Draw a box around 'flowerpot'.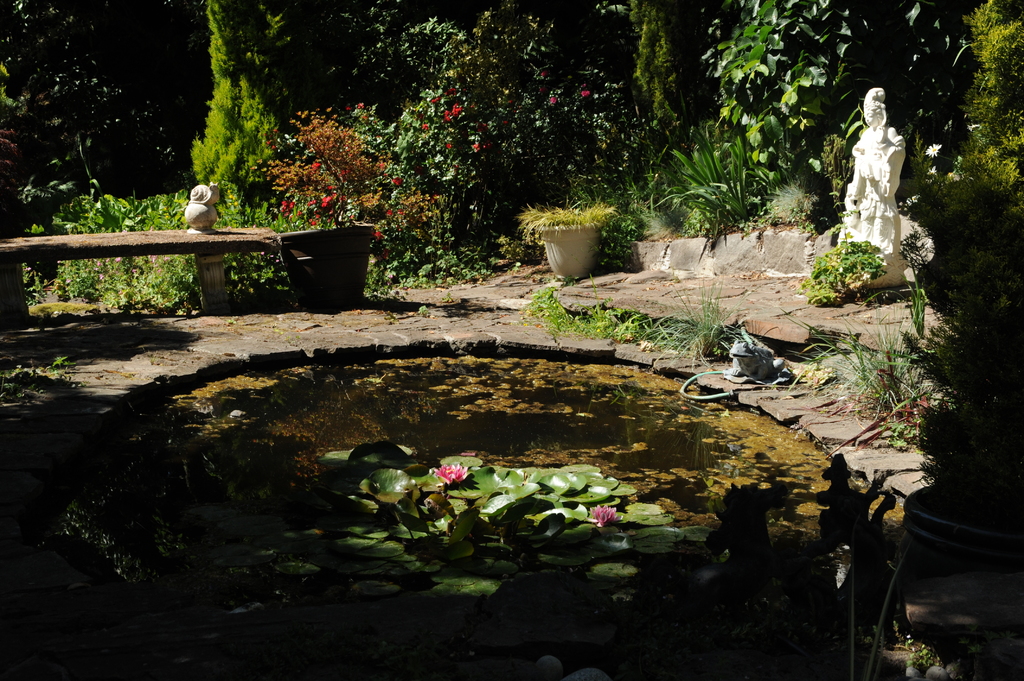
[540,221,598,282].
